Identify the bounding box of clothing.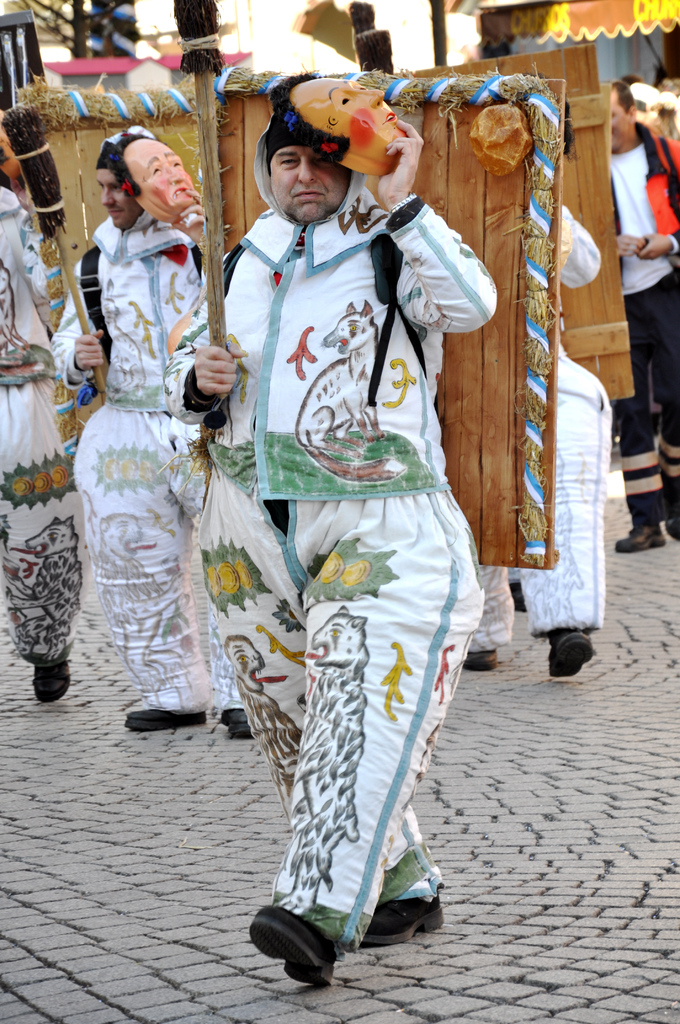
0/183/71/673.
